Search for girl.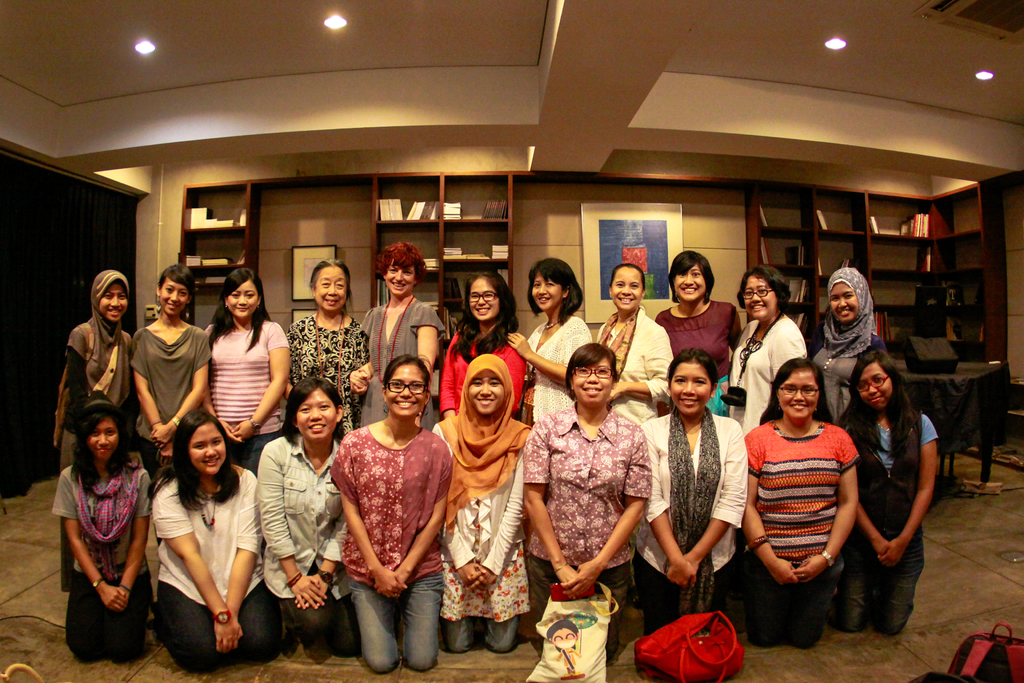
Found at l=129, t=265, r=212, b=473.
